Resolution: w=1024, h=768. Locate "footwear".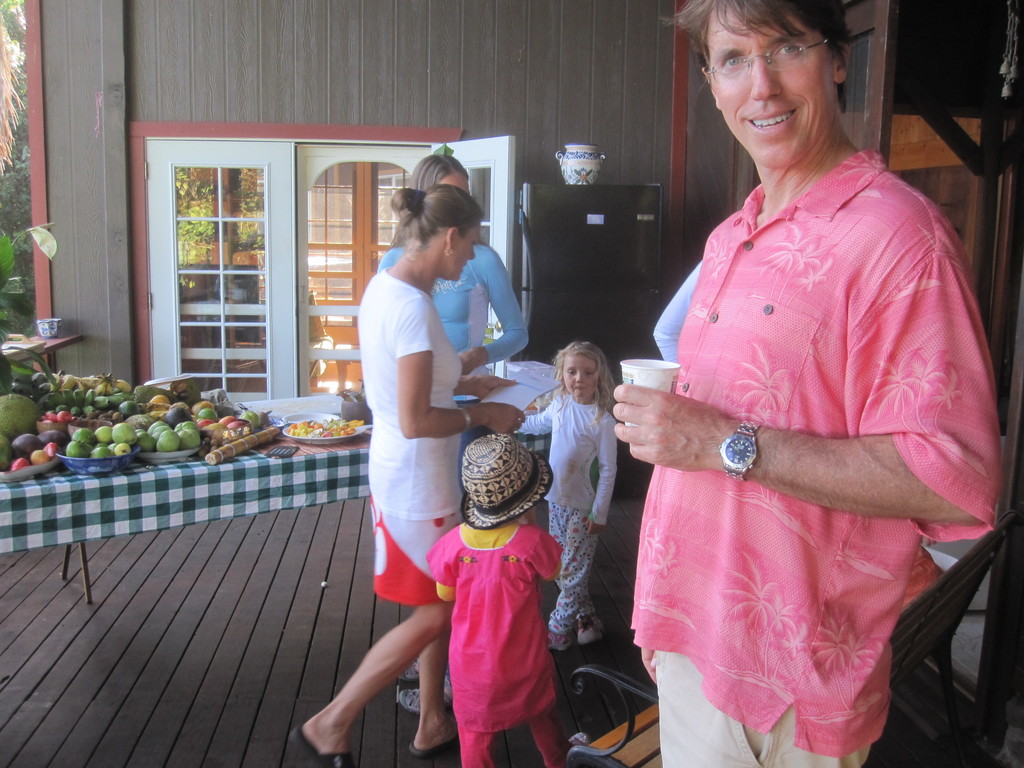
{"x1": 548, "y1": 623, "x2": 572, "y2": 648}.
